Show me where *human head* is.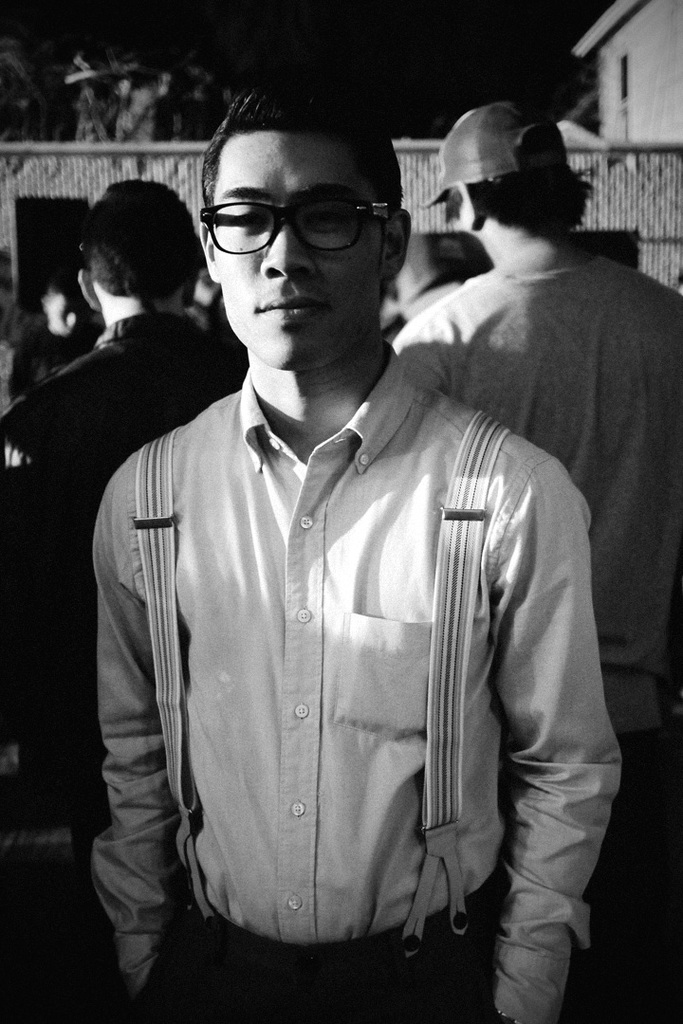
*human head* is at 77/186/203/313.
